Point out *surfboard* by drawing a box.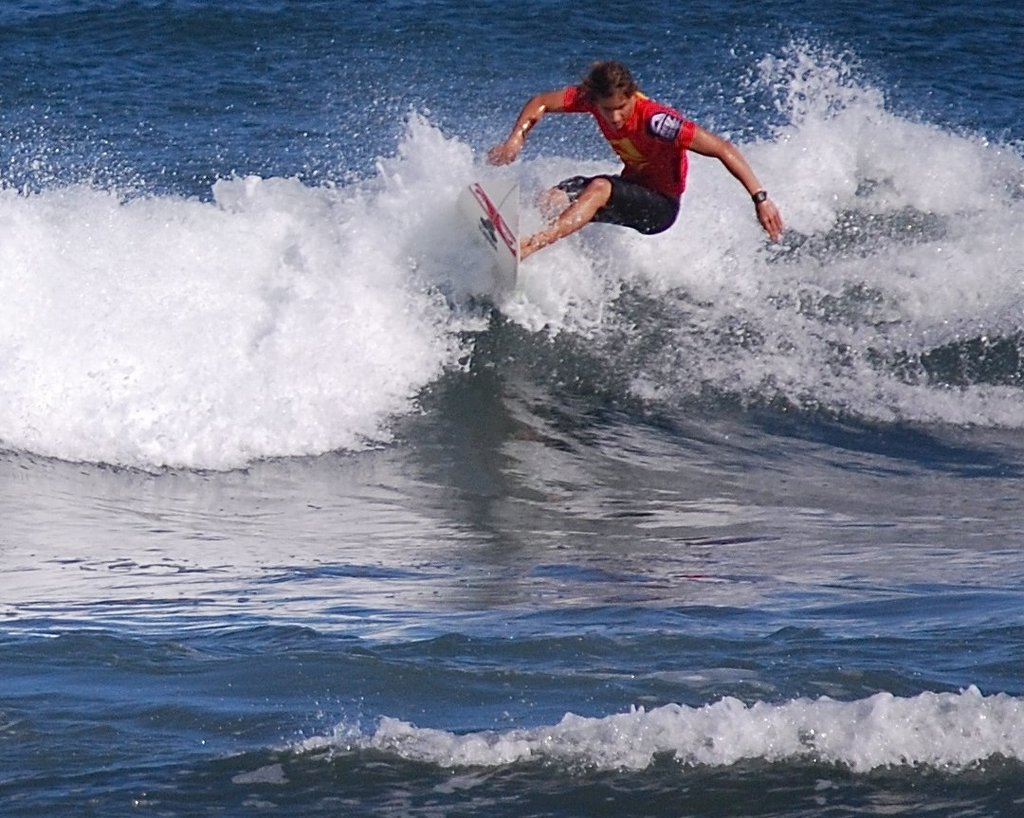
Rect(450, 178, 523, 295).
